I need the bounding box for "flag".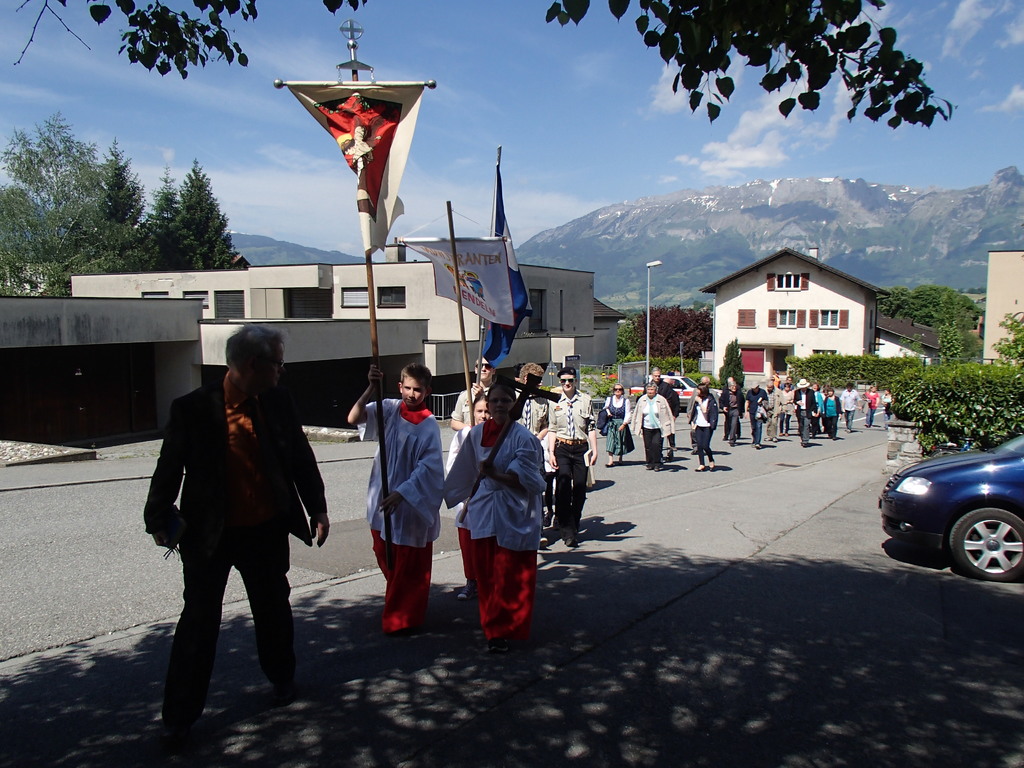
Here it is: crop(450, 246, 520, 333).
